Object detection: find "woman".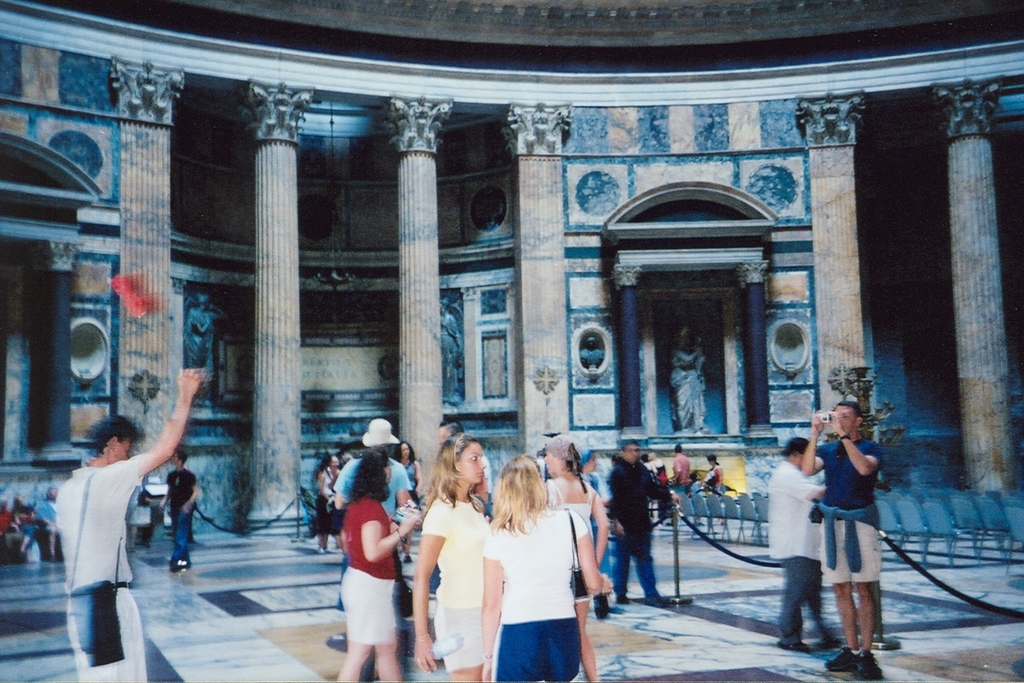
detection(338, 450, 423, 682).
